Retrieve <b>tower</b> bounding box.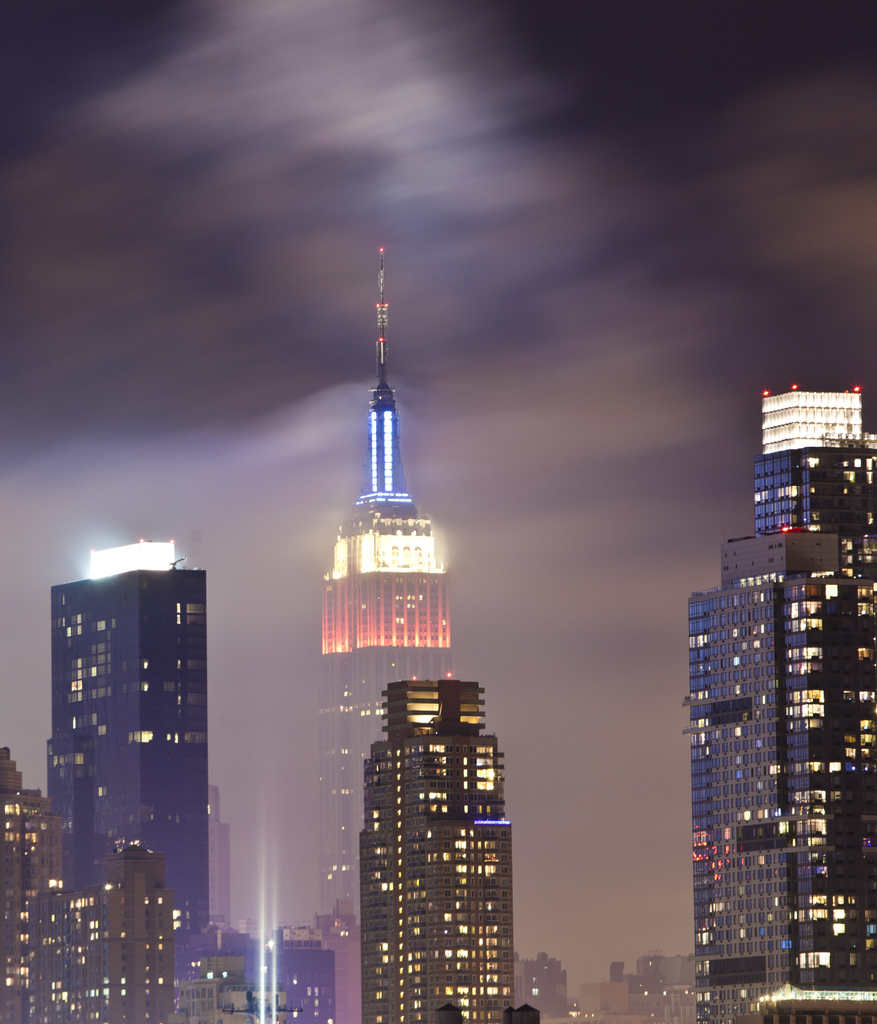
Bounding box: left=365, top=684, right=515, bottom=1023.
